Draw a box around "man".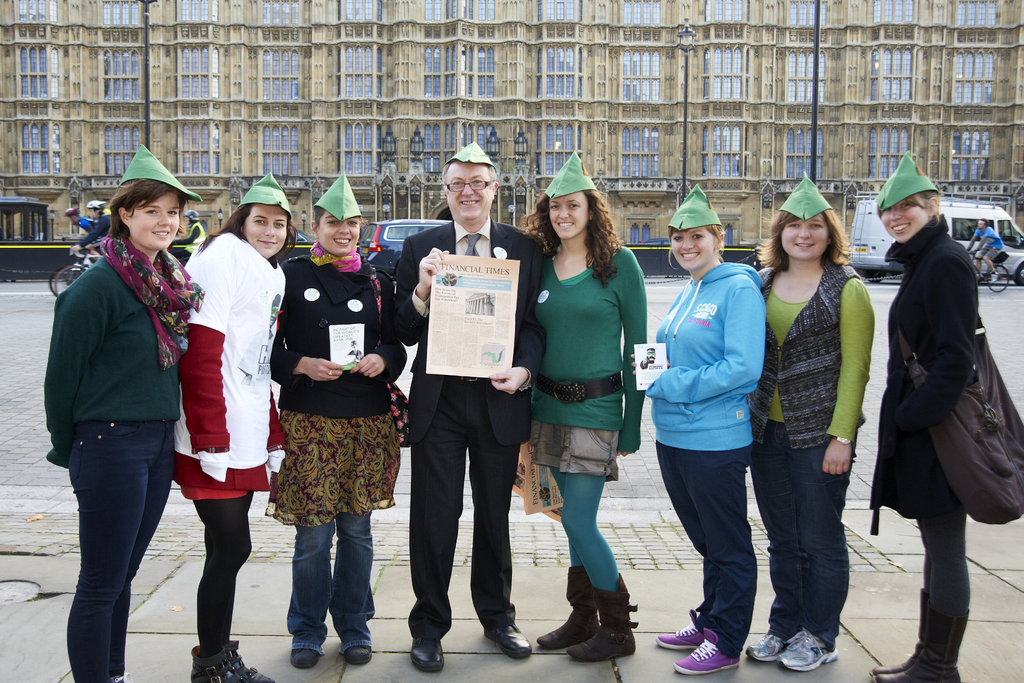
x1=391, y1=145, x2=534, y2=671.
